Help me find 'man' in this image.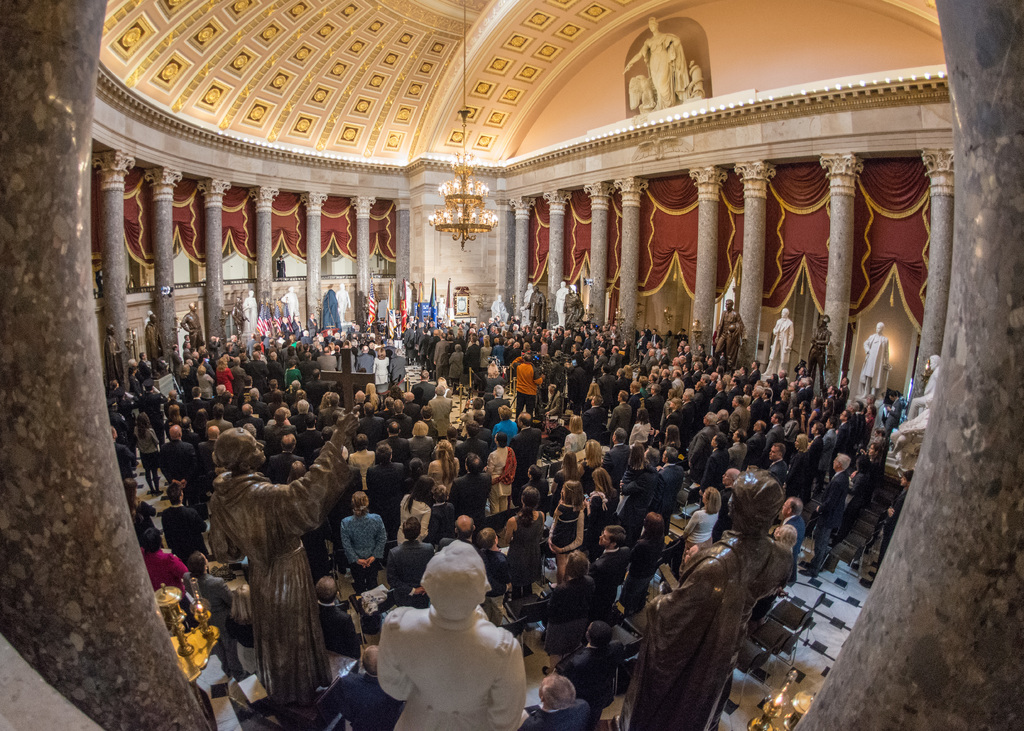
Found it: 602:425:637:472.
